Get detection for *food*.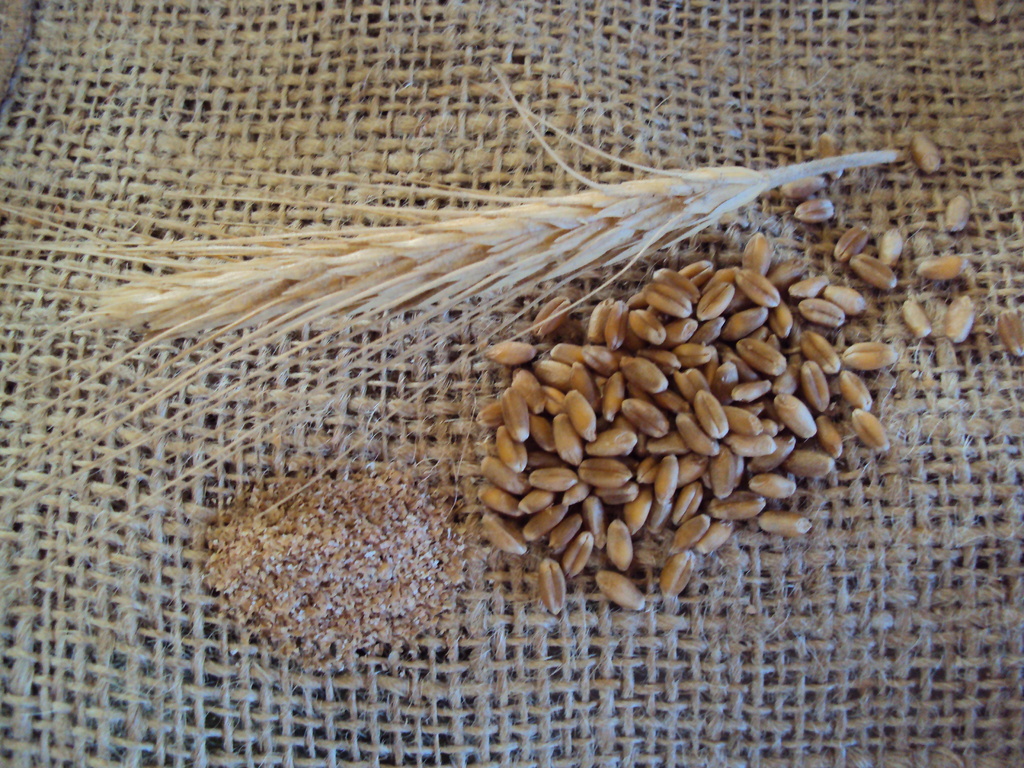
Detection: box=[945, 292, 977, 344].
